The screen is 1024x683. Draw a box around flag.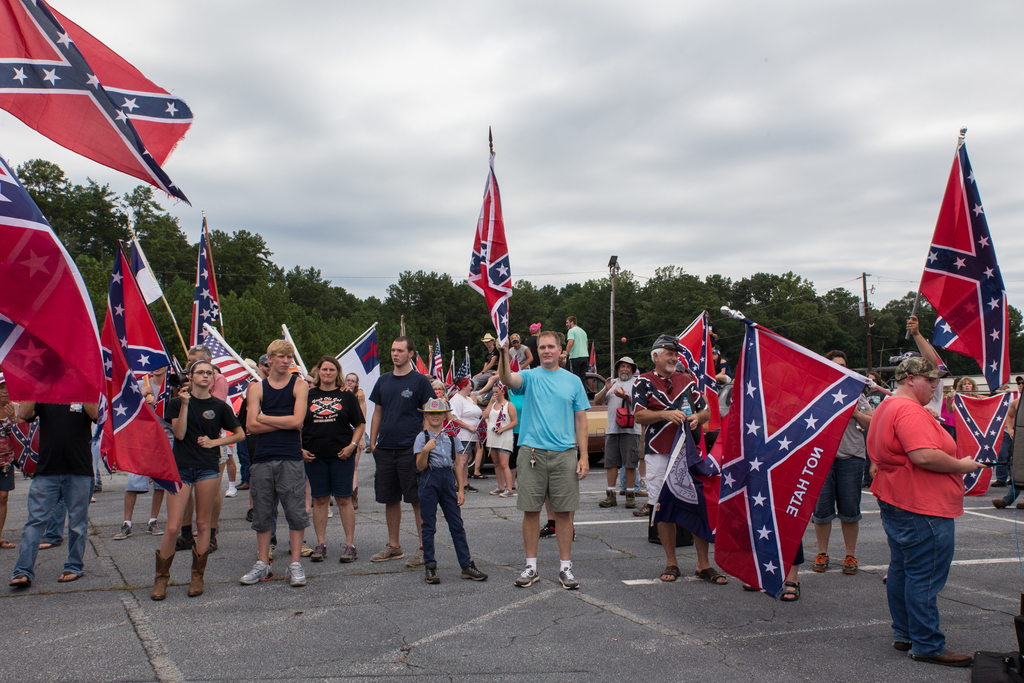
left=184, top=214, right=222, bottom=336.
